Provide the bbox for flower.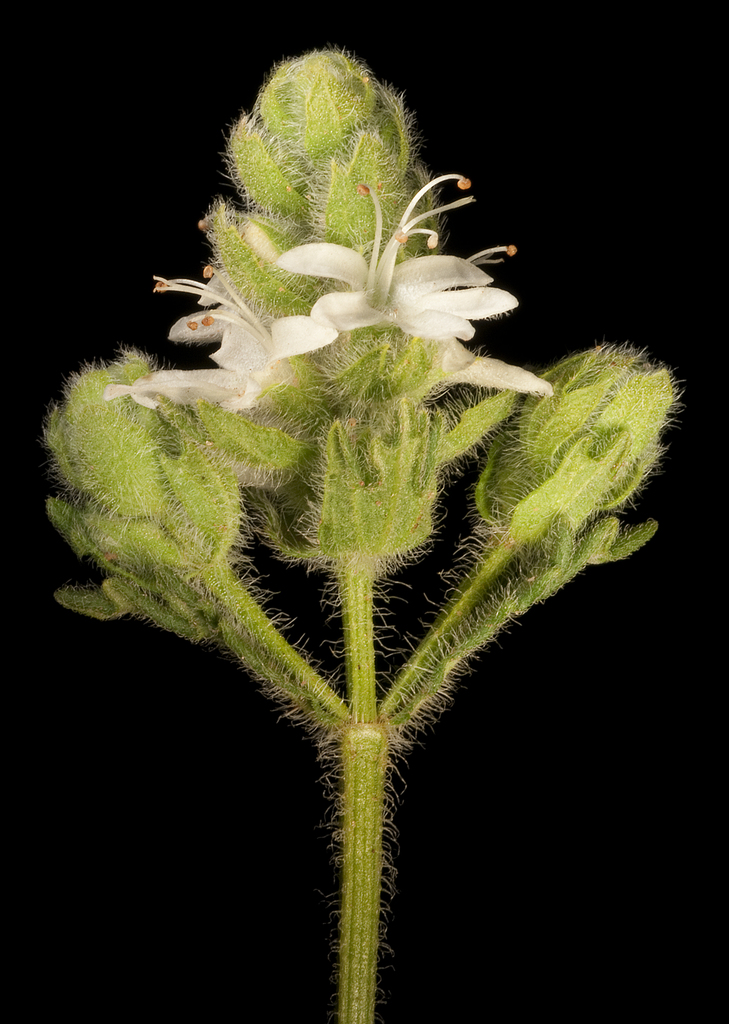
<box>94,273,339,404</box>.
